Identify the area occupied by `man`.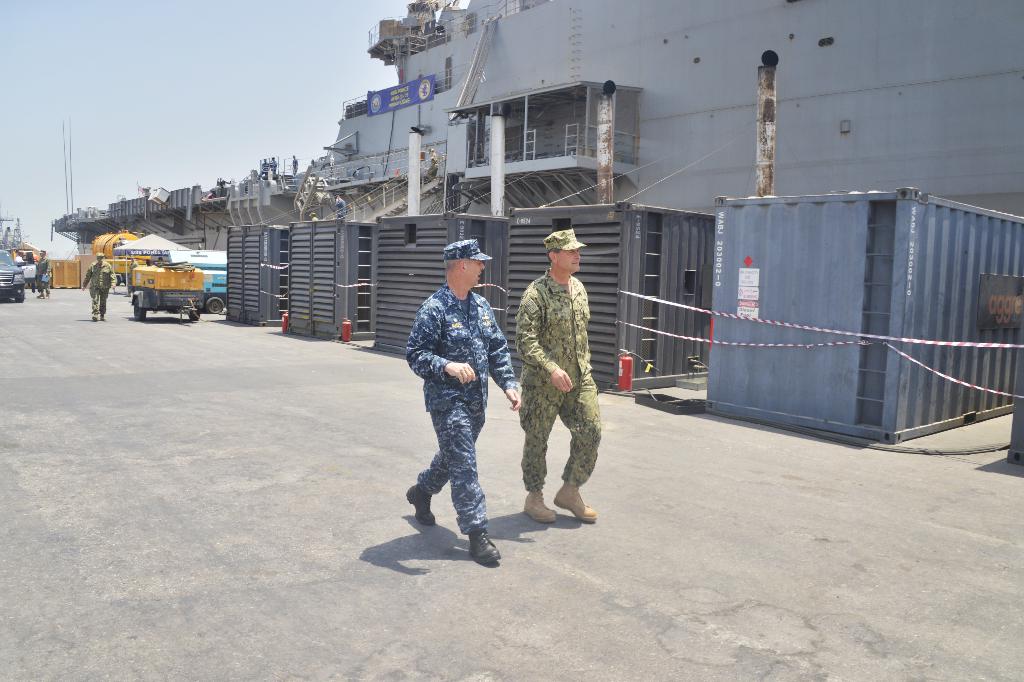
Area: box=[506, 219, 602, 536].
